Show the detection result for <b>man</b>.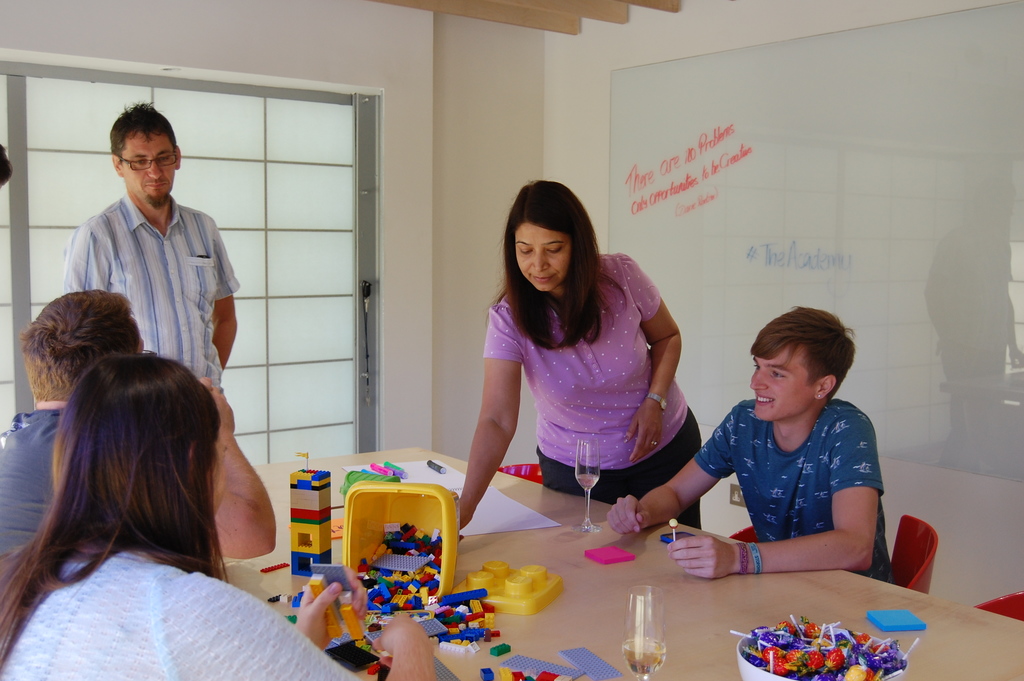
x1=595, y1=308, x2=902, y2=592.
